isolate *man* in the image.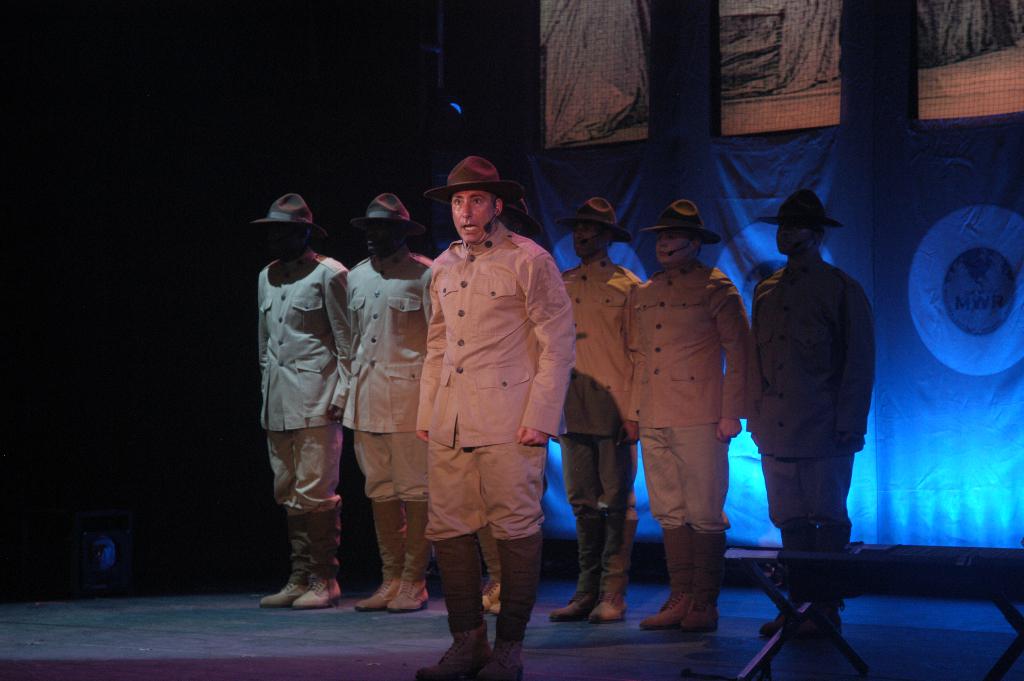
Isolated region: {"left": 550, "top": 195, "right": 646, "bottom": 625}.
